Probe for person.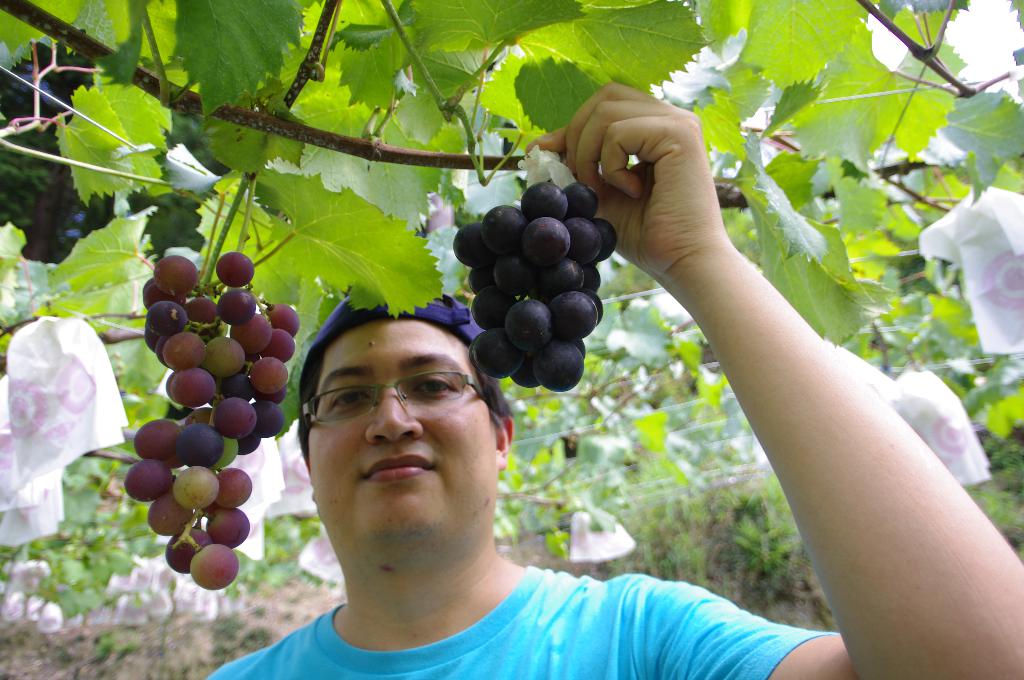
Probe result: l=185, t=168, r=797, b=676.
